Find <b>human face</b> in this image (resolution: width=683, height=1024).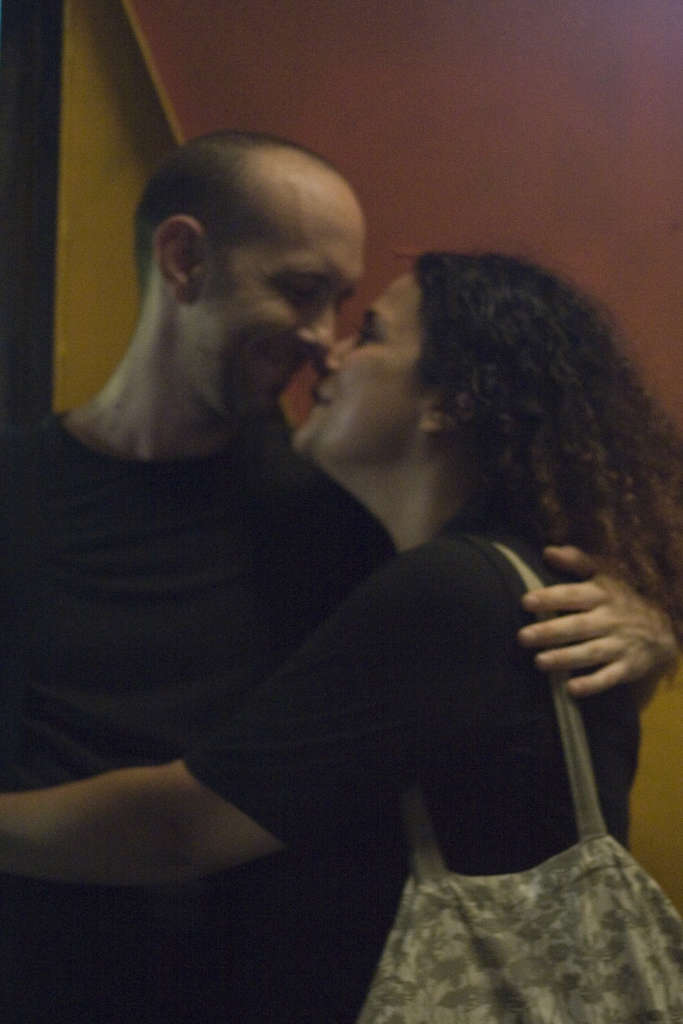
<box>284,267,438,461</box>.
